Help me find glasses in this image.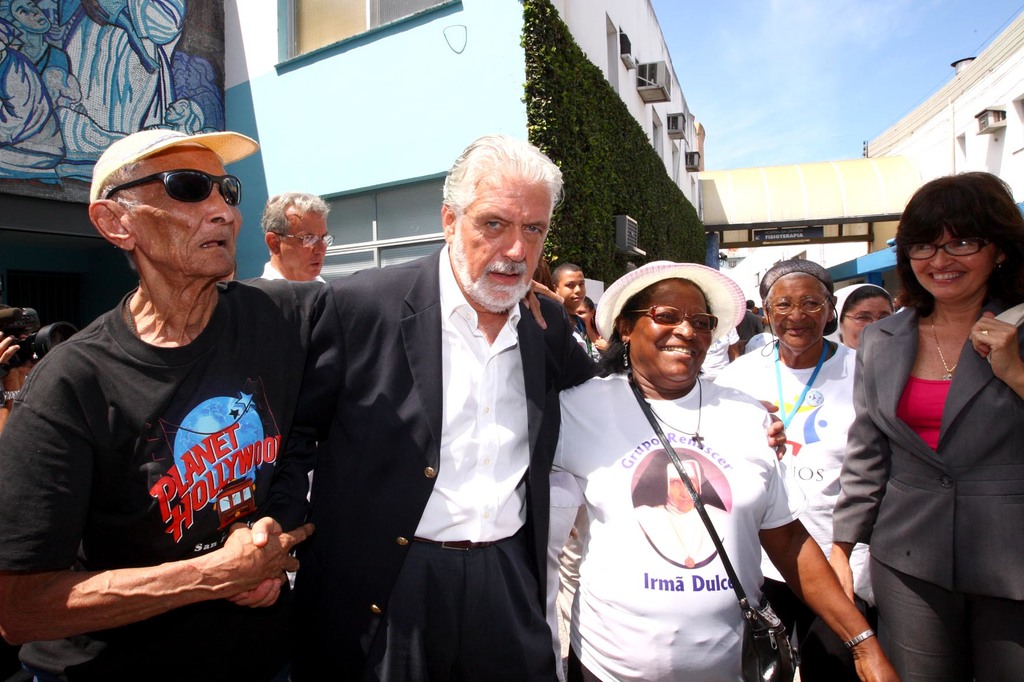
Found it: 99,166,244,212.
